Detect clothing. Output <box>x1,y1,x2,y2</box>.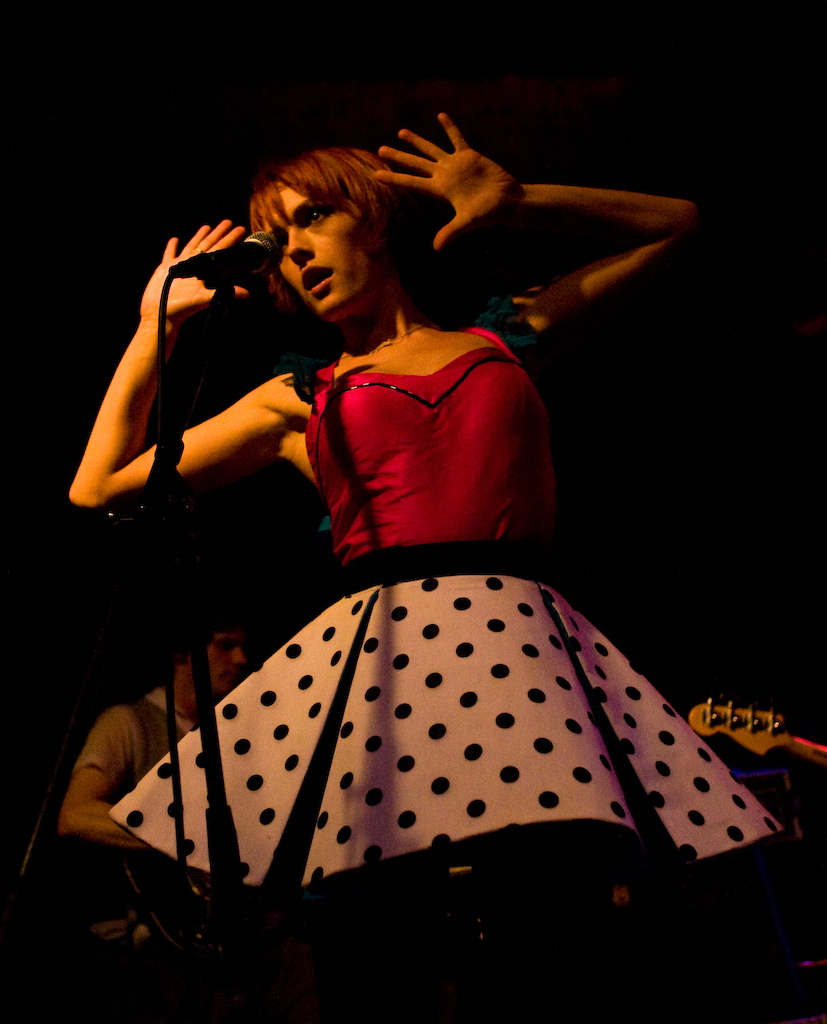
<box>113,294,784,889</box>.
